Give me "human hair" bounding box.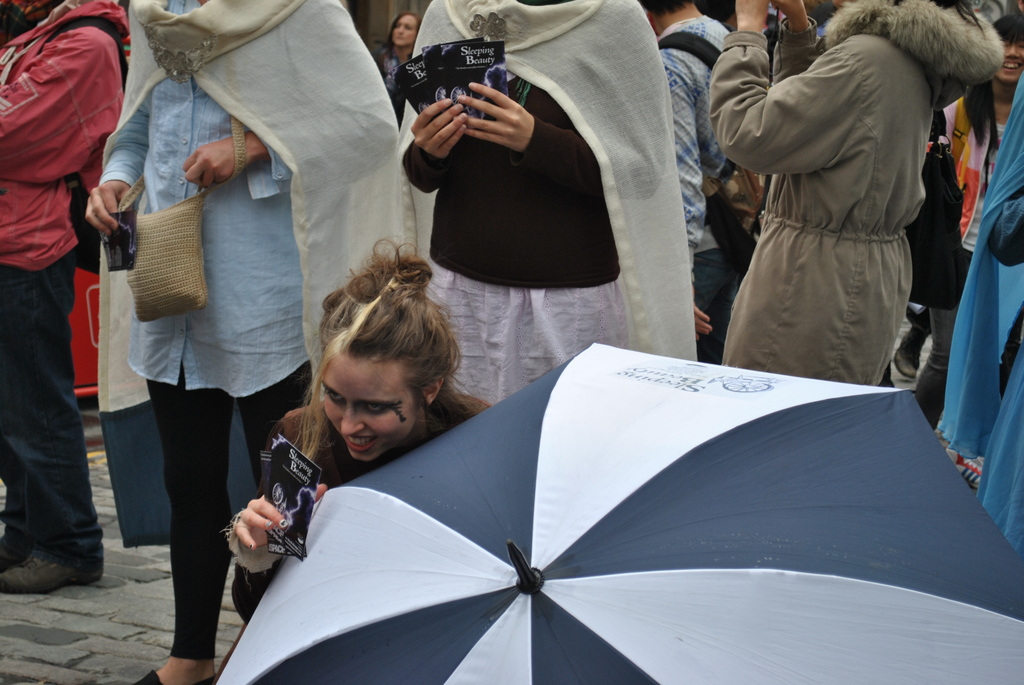
detection(640, 0, 690, 15).
